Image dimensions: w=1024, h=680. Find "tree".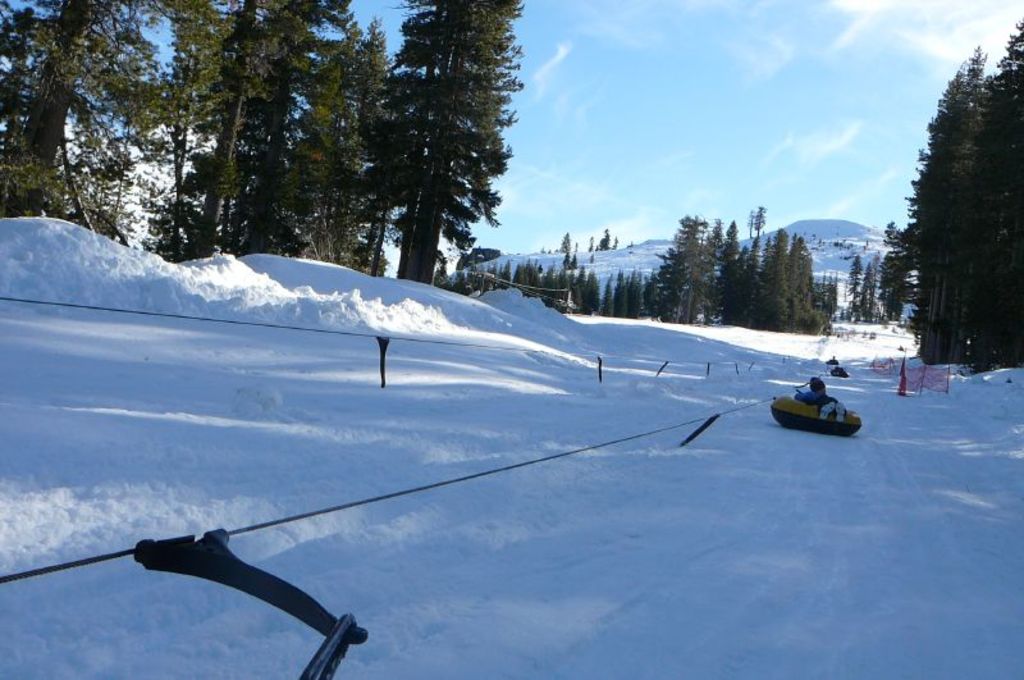
BBox(443, 242, 506, 279).
